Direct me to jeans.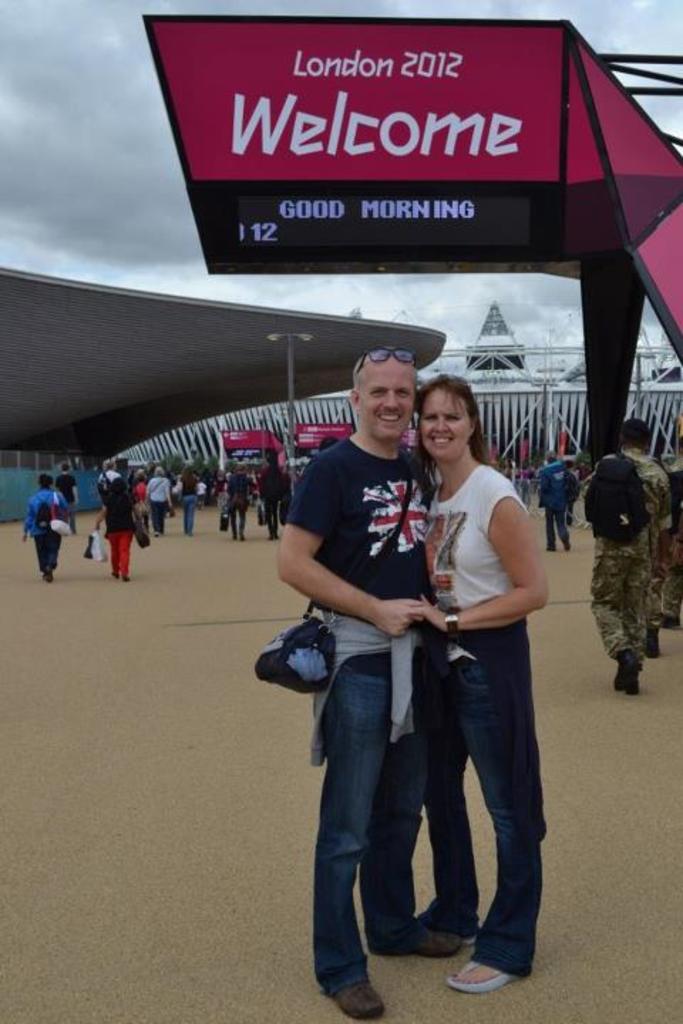
Direction: region(404, 629, 546, 983).
